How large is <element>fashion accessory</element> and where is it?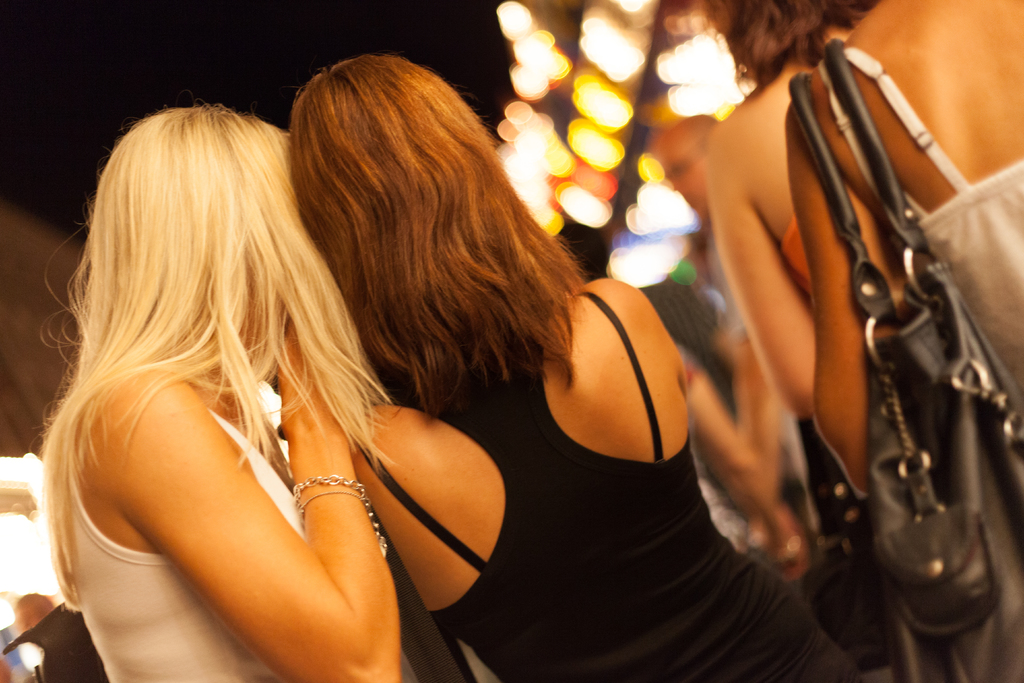
Bounding box: 784,41,1023,682.
